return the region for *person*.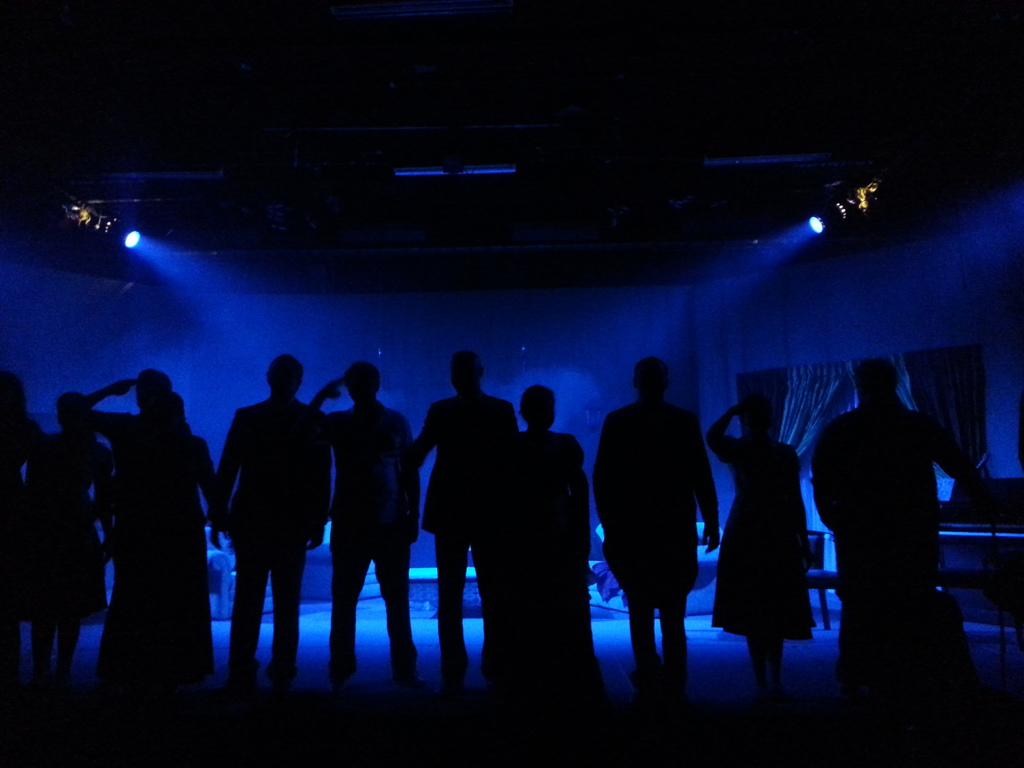
rect(307, 360, 428, 682).
